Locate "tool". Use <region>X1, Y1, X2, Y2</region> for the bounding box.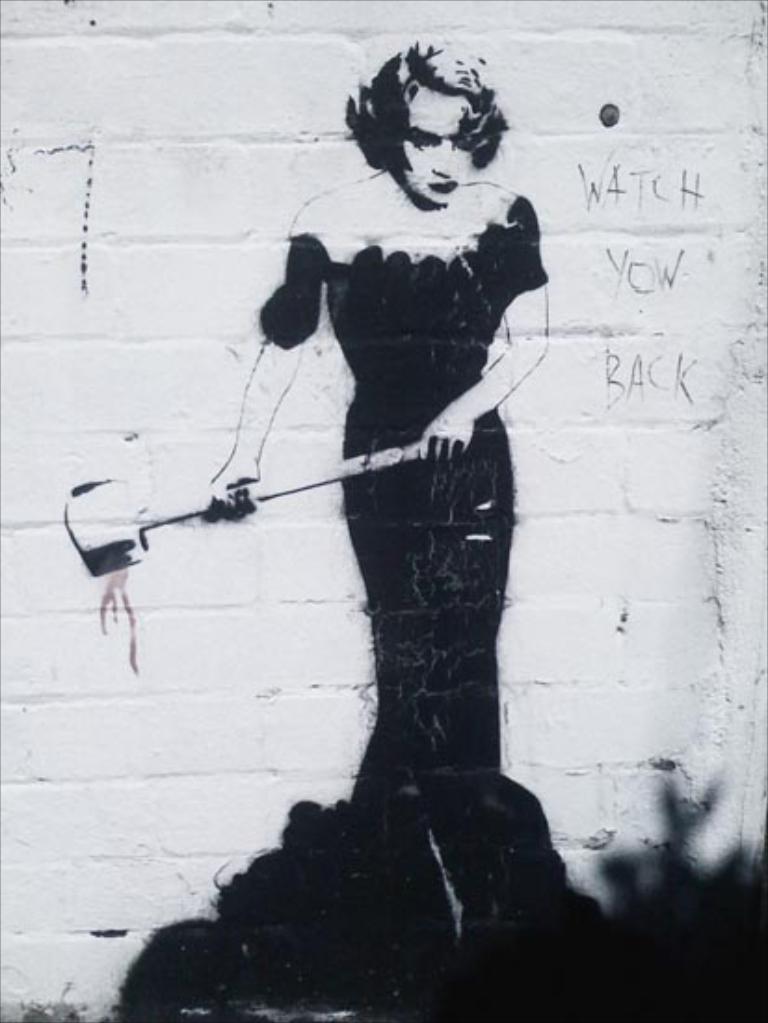
<region>54, 428, 439, 582</region>.
